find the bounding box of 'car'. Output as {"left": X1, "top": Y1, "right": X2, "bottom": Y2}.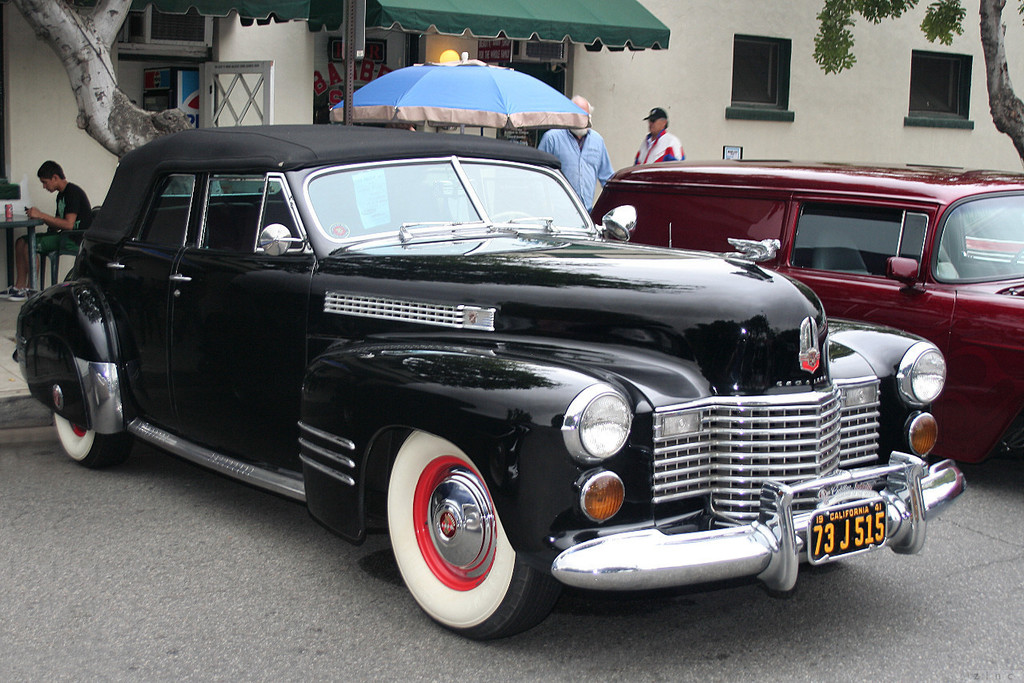
{"left": 14, "top": 127, "right": 965, "bottom": 637}.
